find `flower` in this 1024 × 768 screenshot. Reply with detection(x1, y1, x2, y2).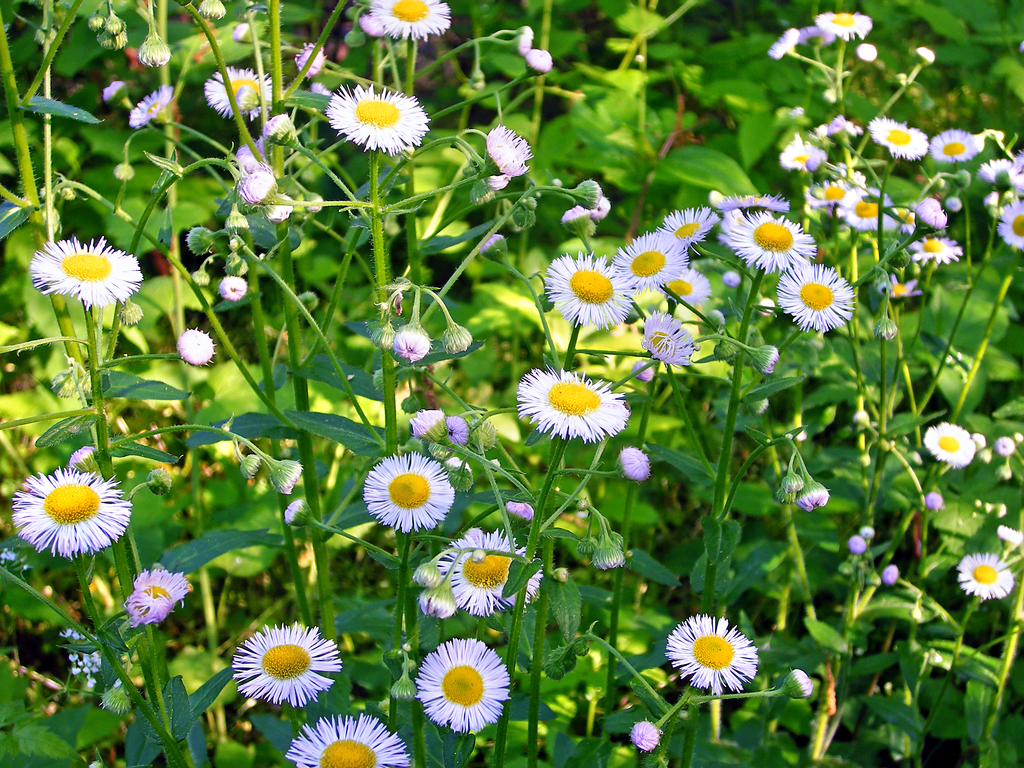
detection(835, 8, 876, 56).
